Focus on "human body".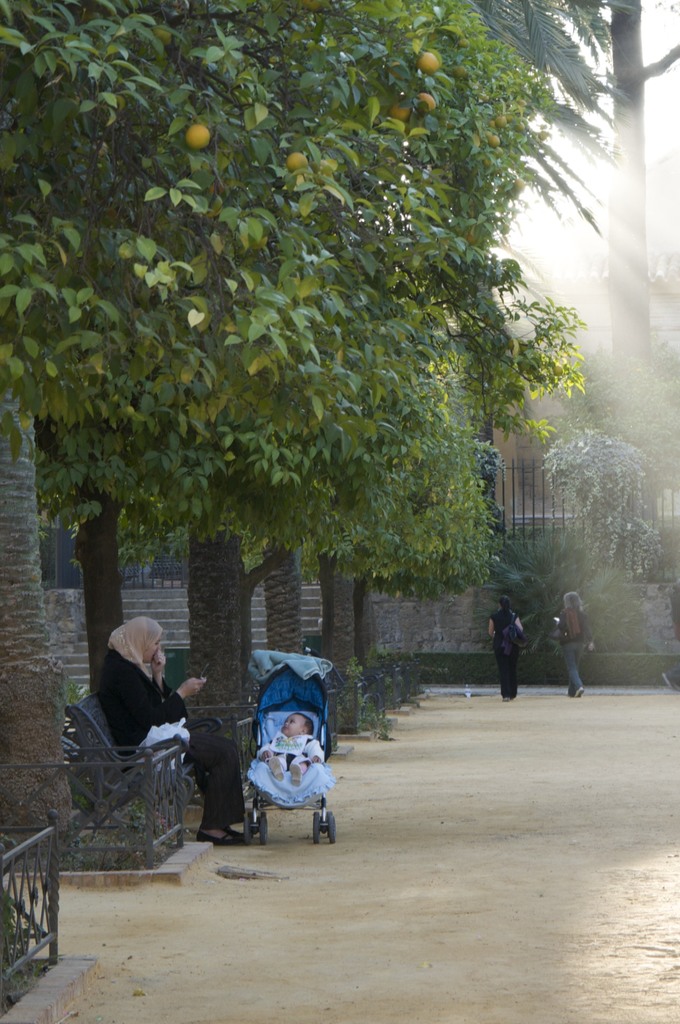
Focused at box=[487, 607, 525, 695].
